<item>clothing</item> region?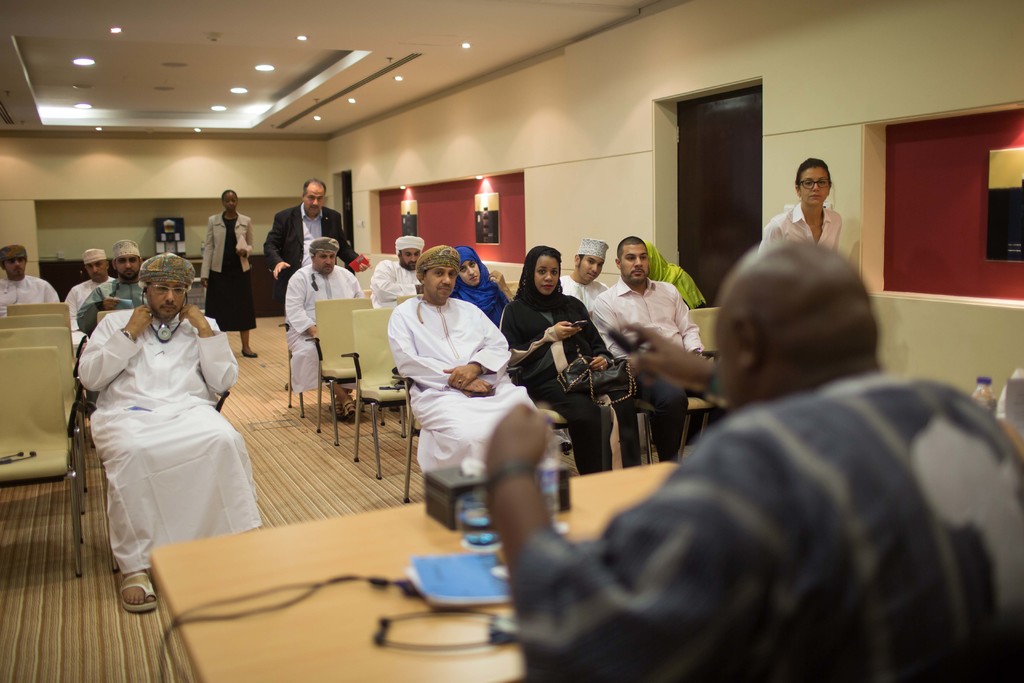
[0, 274, 57, 306]
